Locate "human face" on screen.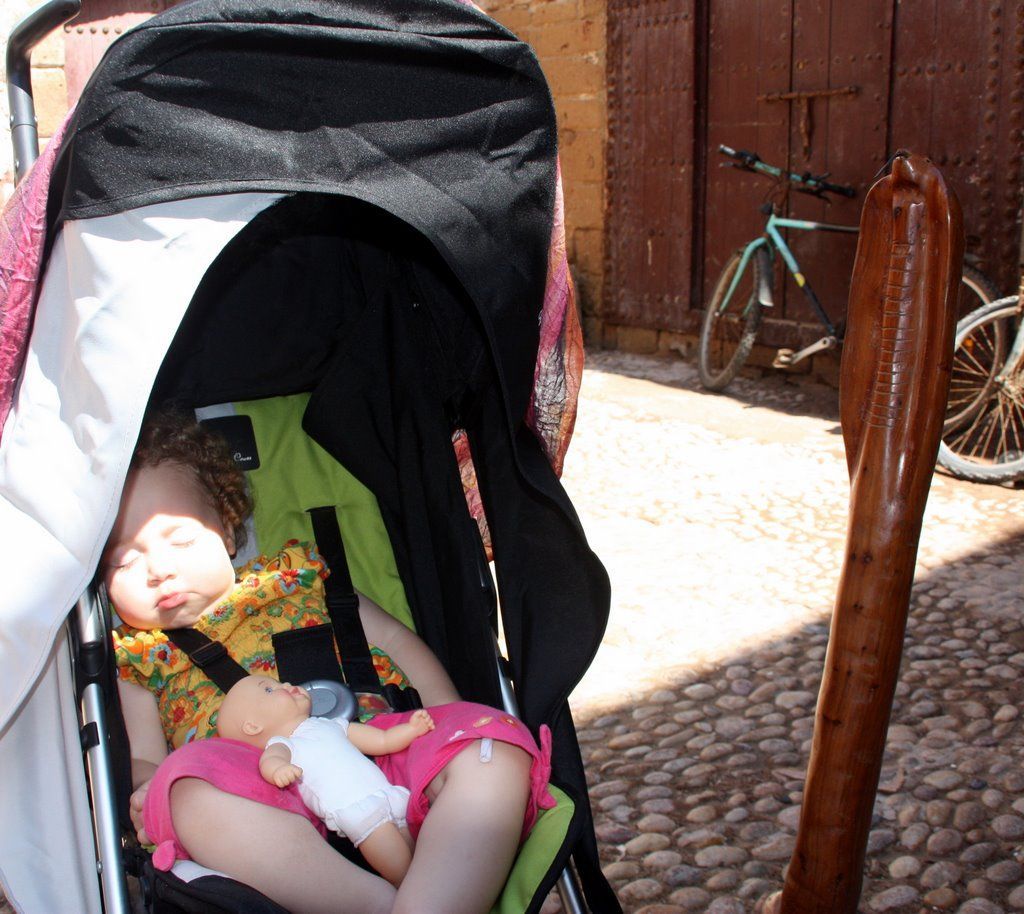
On screen at bbox(244, 676, 306, 721).
